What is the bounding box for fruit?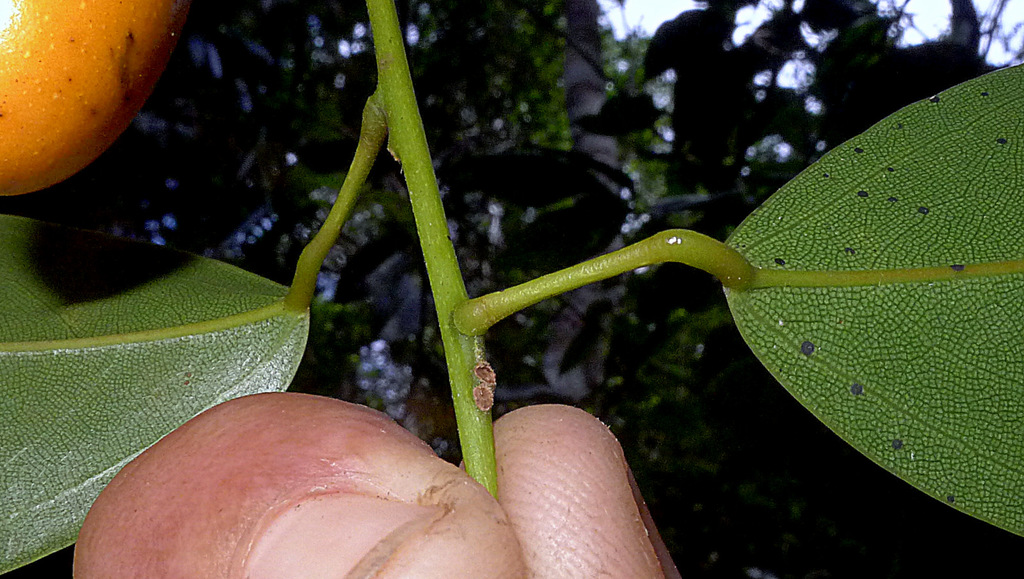
{"left": 0, "top": 1, "right": 184, "bottom": 183}.
